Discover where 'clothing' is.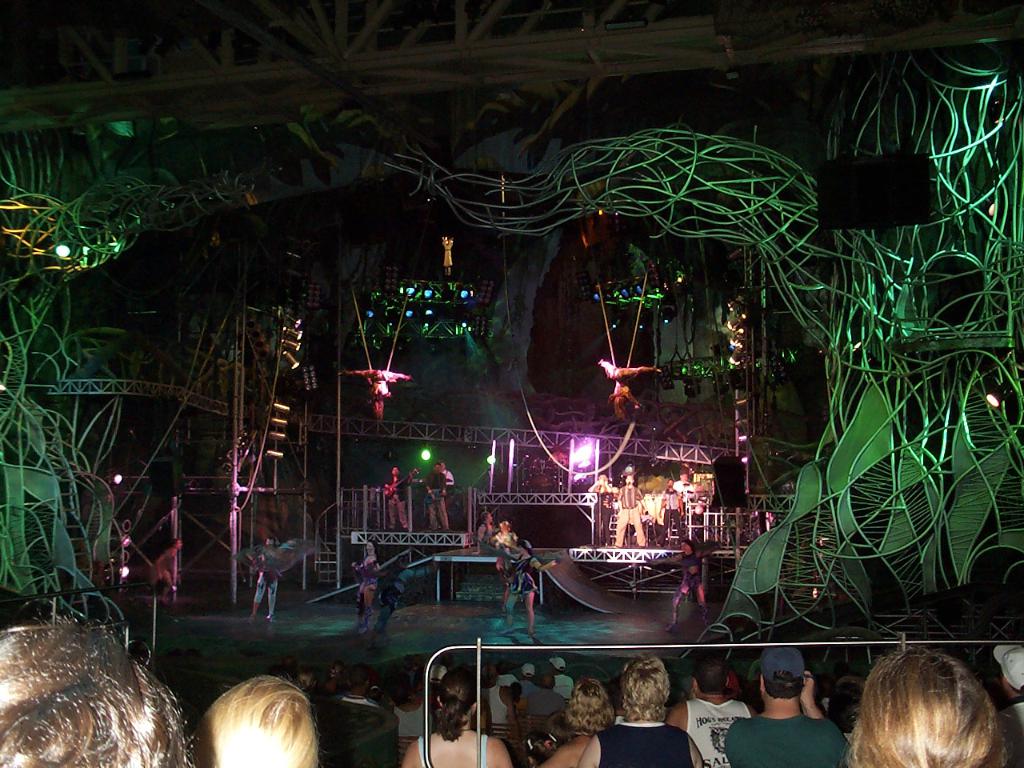
Discovered at rect(614, 482, 646, 546).
